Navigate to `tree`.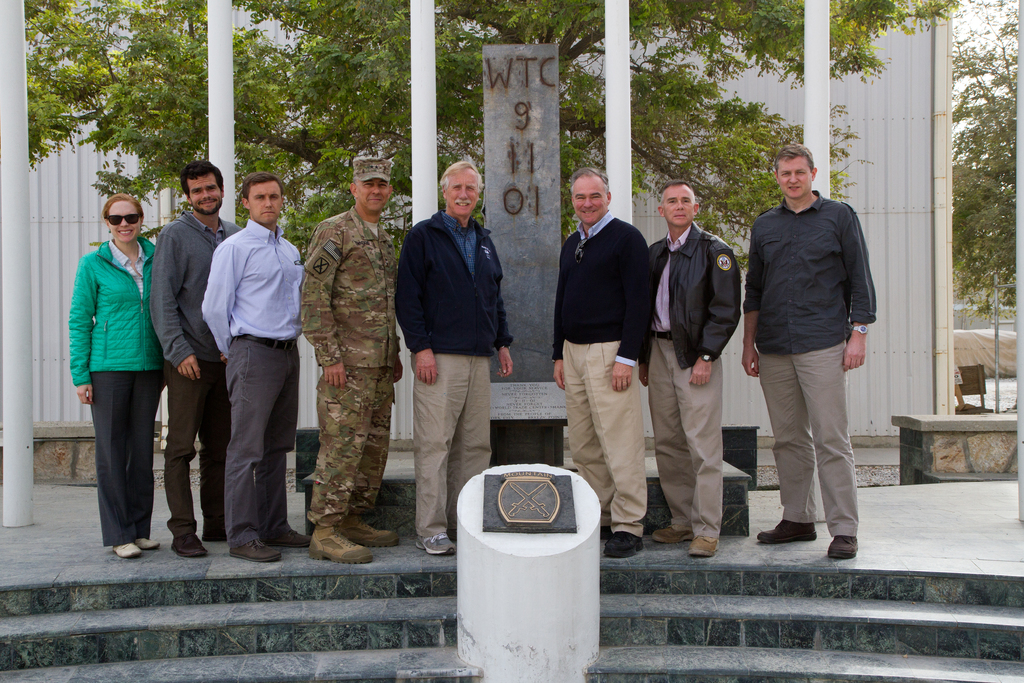
Navigation target: pyautogui.locateOnScreen(948, 0, 1023, 324).
